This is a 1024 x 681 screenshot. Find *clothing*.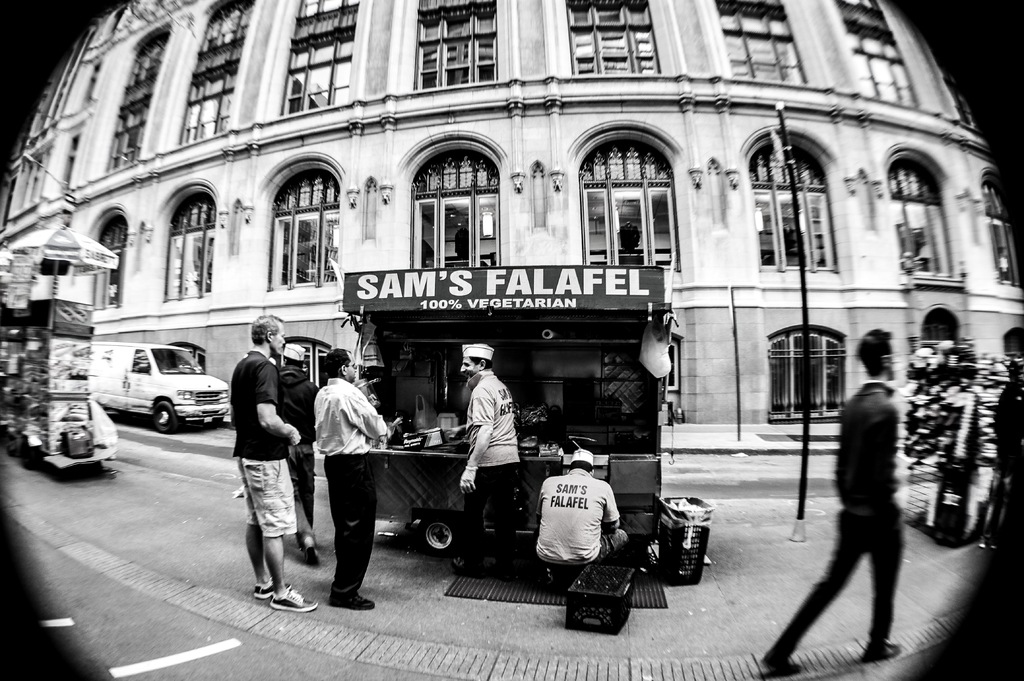
Bounding box: [270,362,312,521].
